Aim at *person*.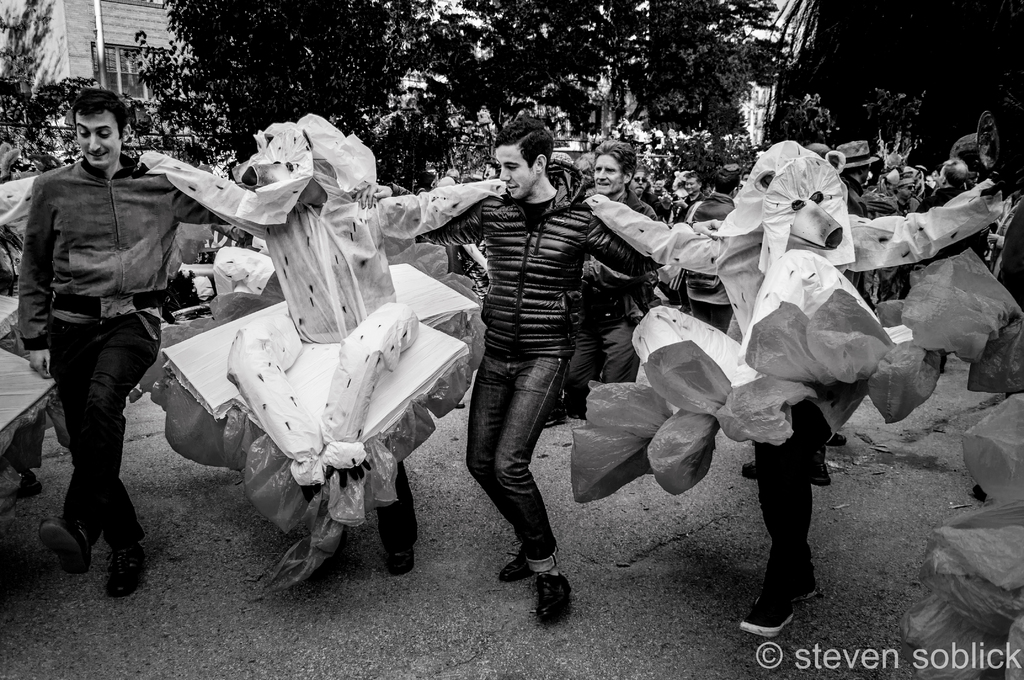
Aimed at pyautogui.locateOnScreen(583, 139, 1012, 635).
